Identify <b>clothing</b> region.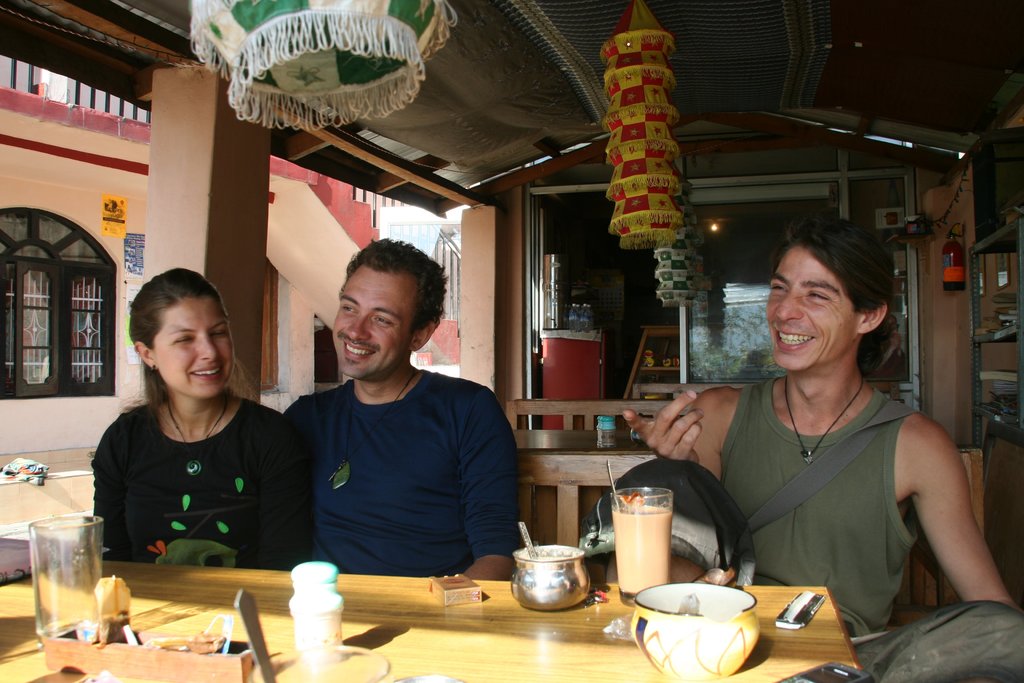
Region: [279, 366, 531, 582].
